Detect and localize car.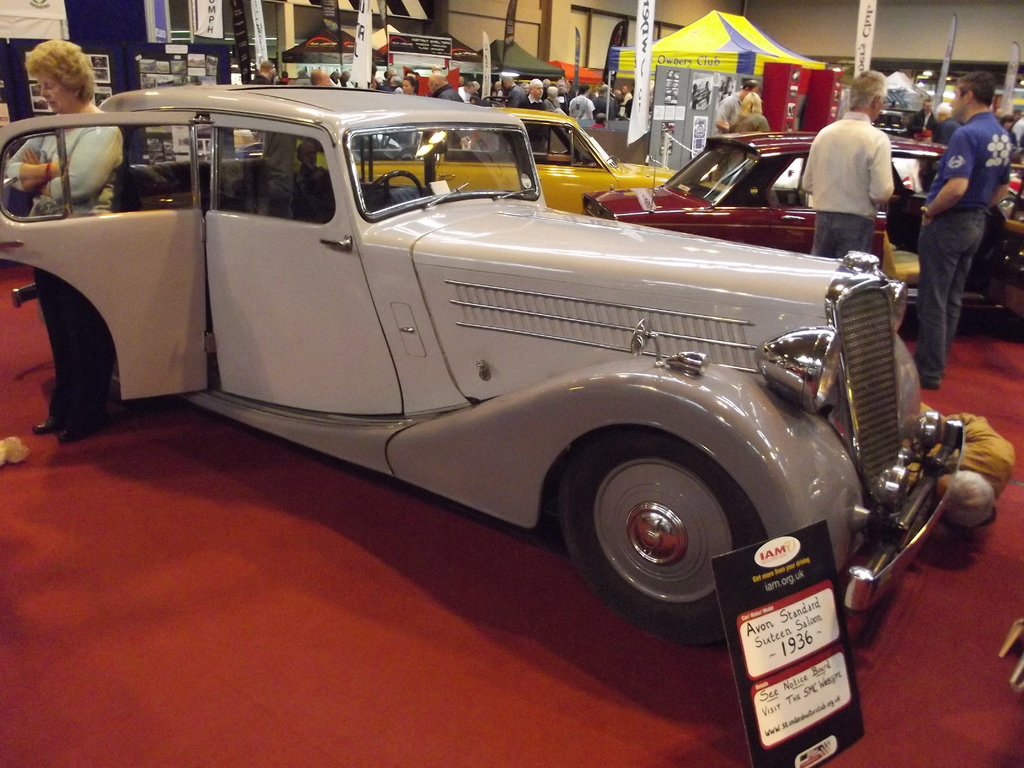
Localized at {"x1": 573, "y1": 129, "x2": 1023, "y2": 315}.
